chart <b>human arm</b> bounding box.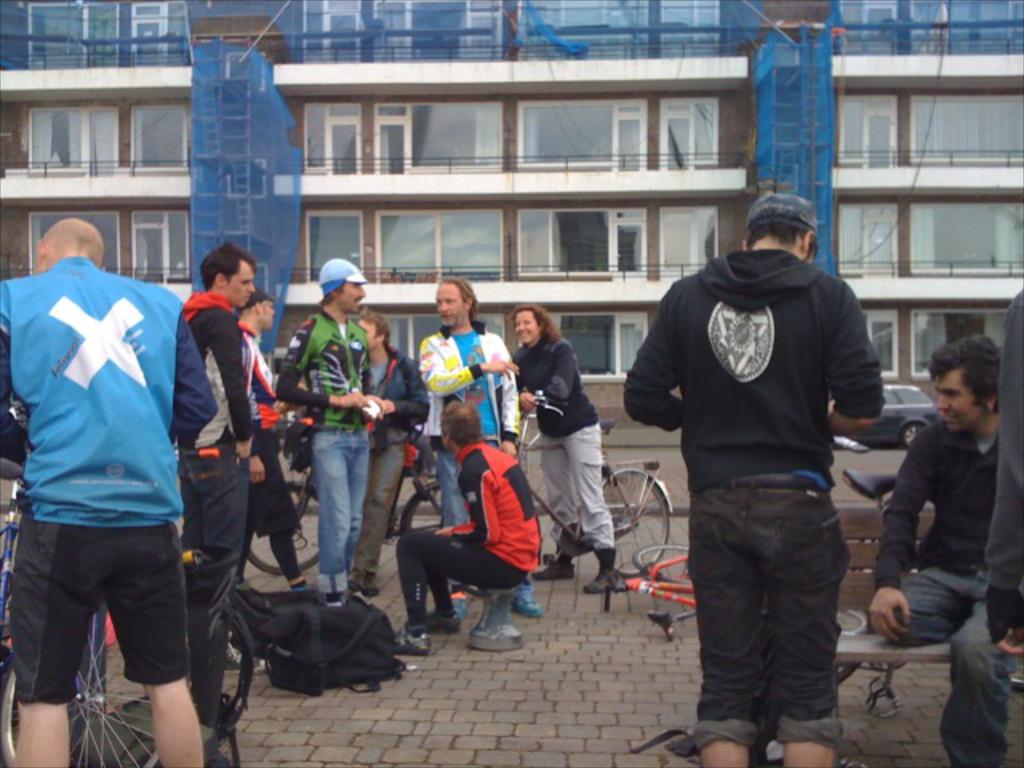
Charted: [982,291,1022,661].
